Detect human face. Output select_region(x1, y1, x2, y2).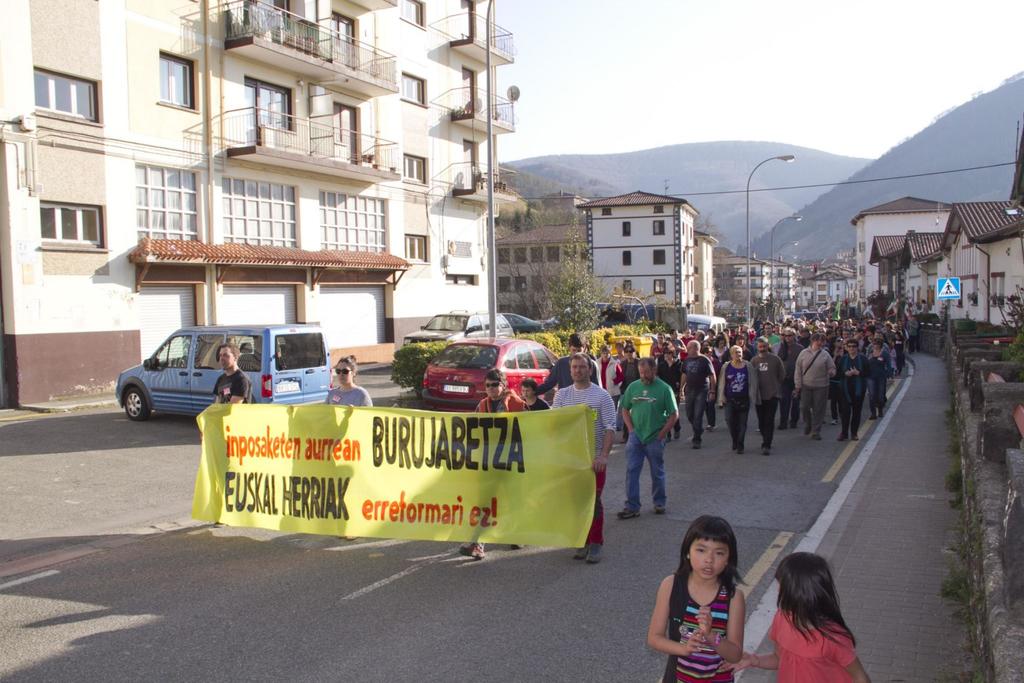
select_region(731, 349, 744, 366).
